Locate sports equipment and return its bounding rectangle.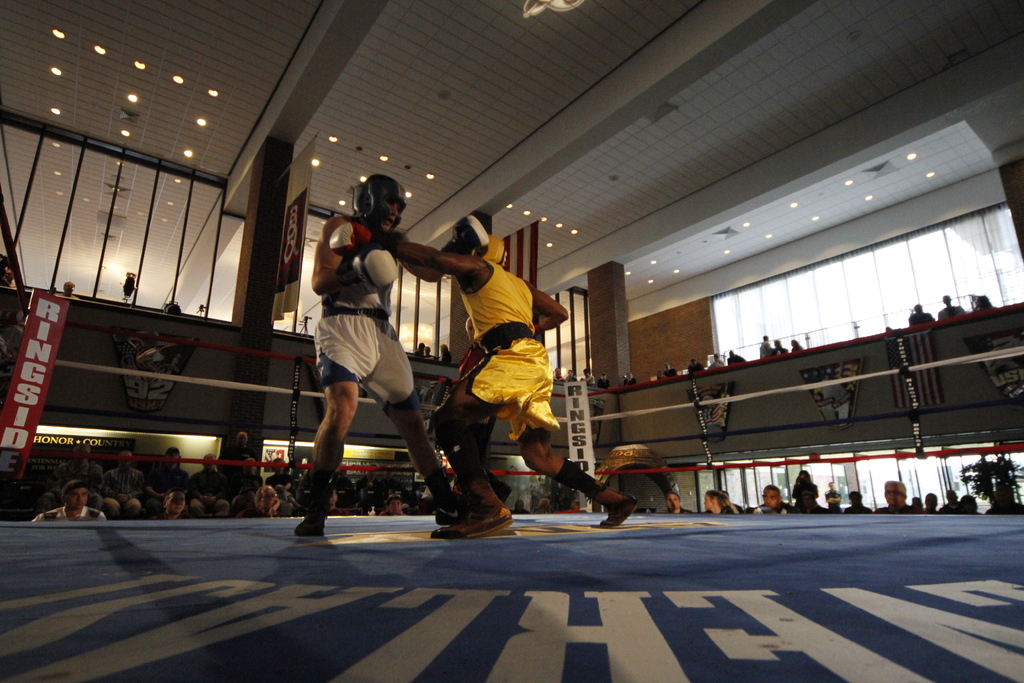
box=[475, 235, 506, 265].
